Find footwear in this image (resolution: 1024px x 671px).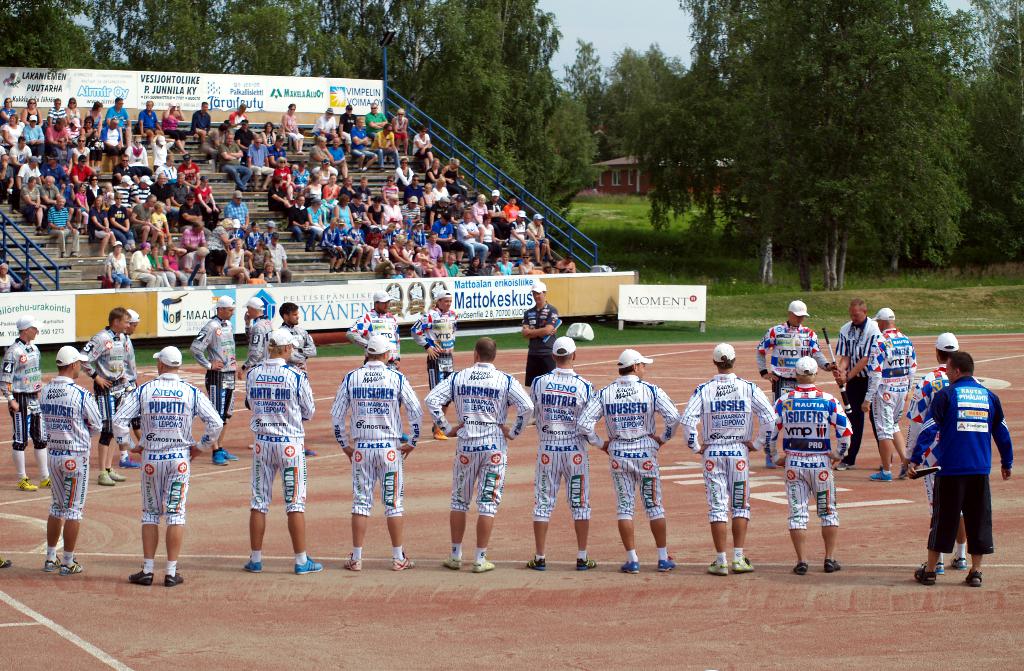
[x1=58, y1=564, x2=79, y2=577].
